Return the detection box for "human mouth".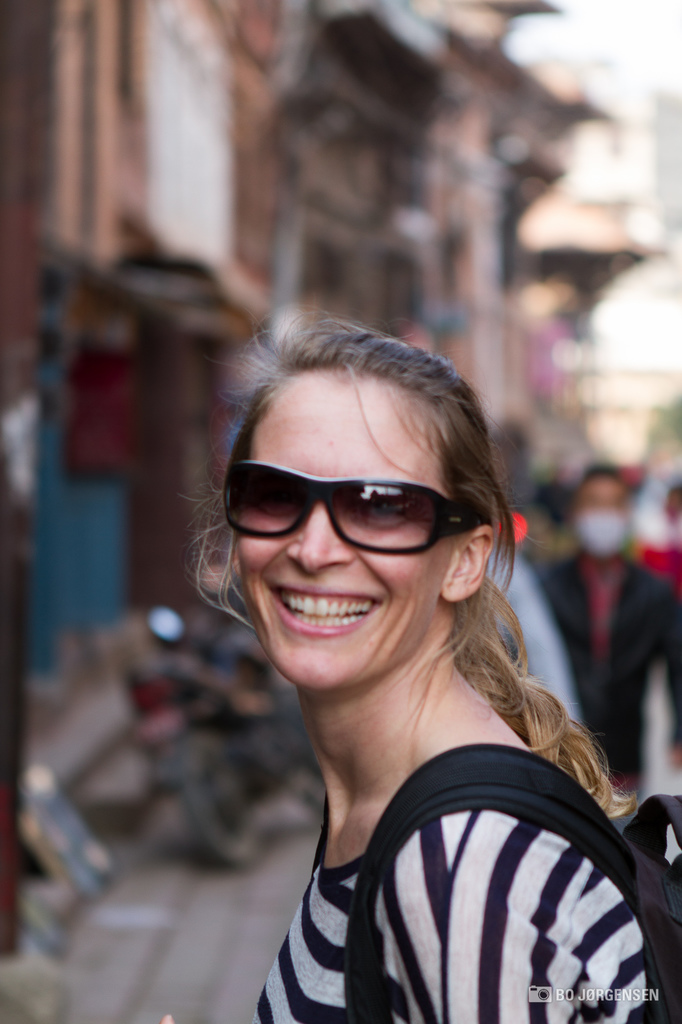
crop(273, 584, 379, 634).
